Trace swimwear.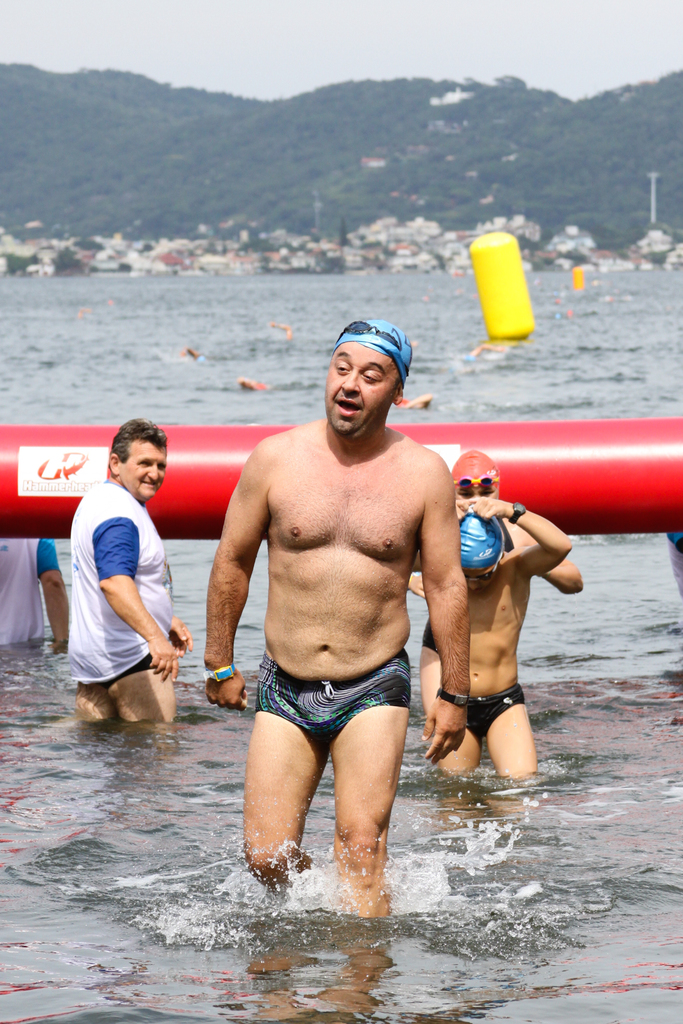
Traced to rect(0, 533, 62, 638).
